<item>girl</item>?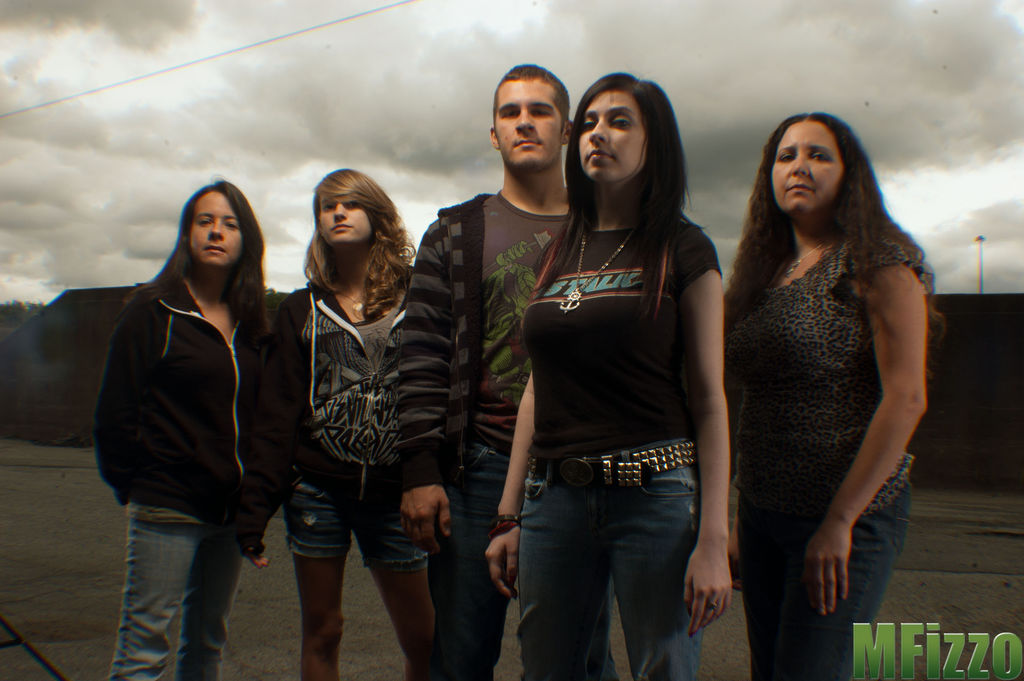
[95, 172, 291, 680]
